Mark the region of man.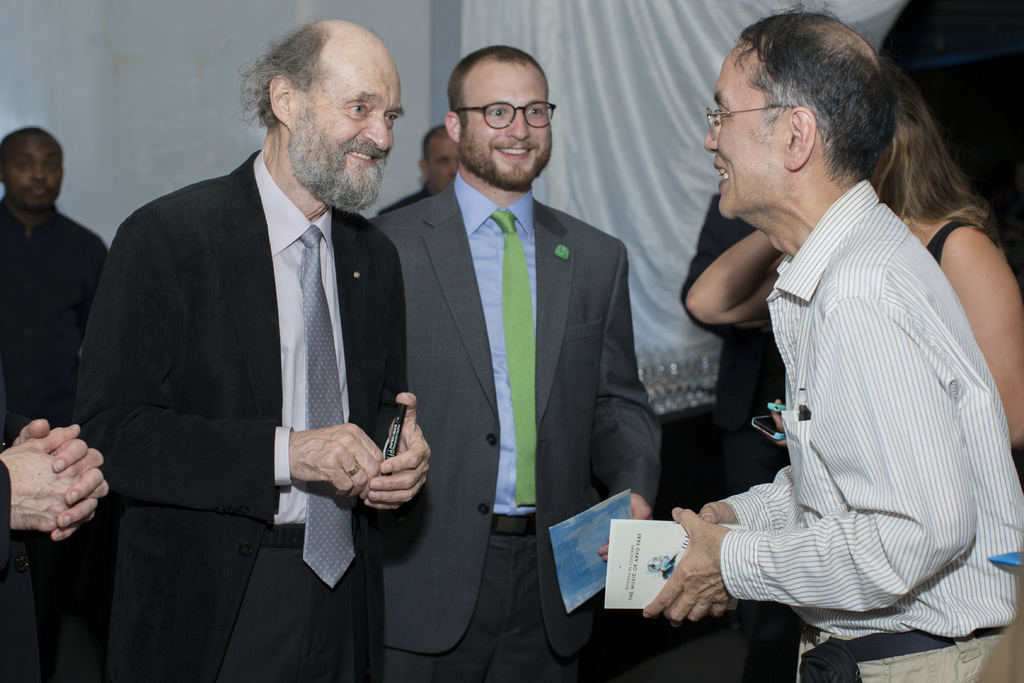
Region: locate(0, 124, 113, 682).
